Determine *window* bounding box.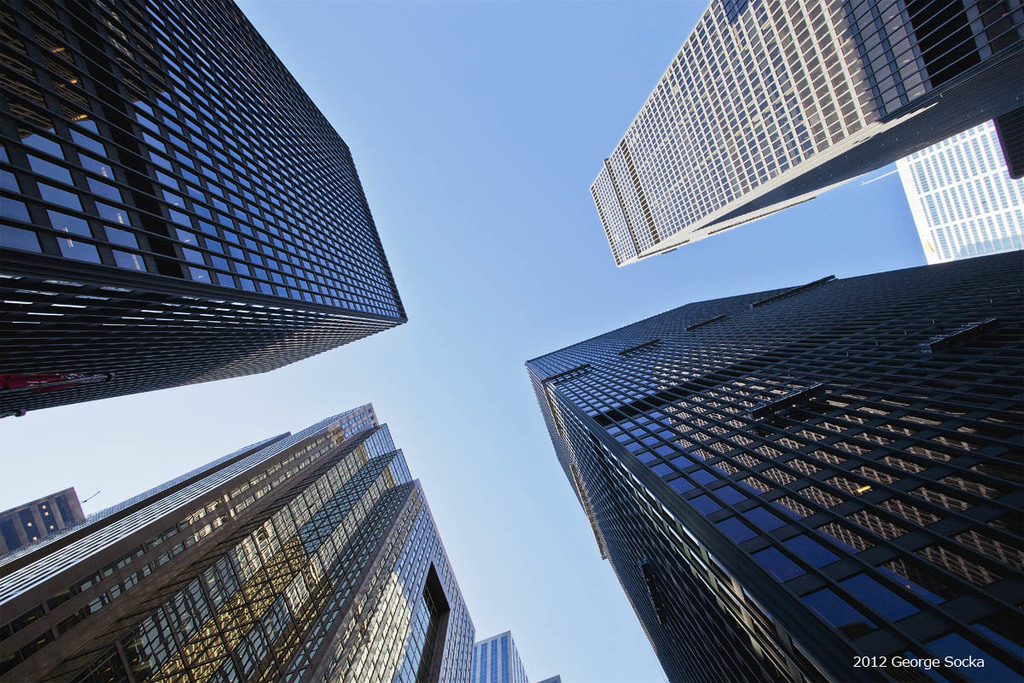
Determined: [left=139, top=127, right=166, bottom=154].
